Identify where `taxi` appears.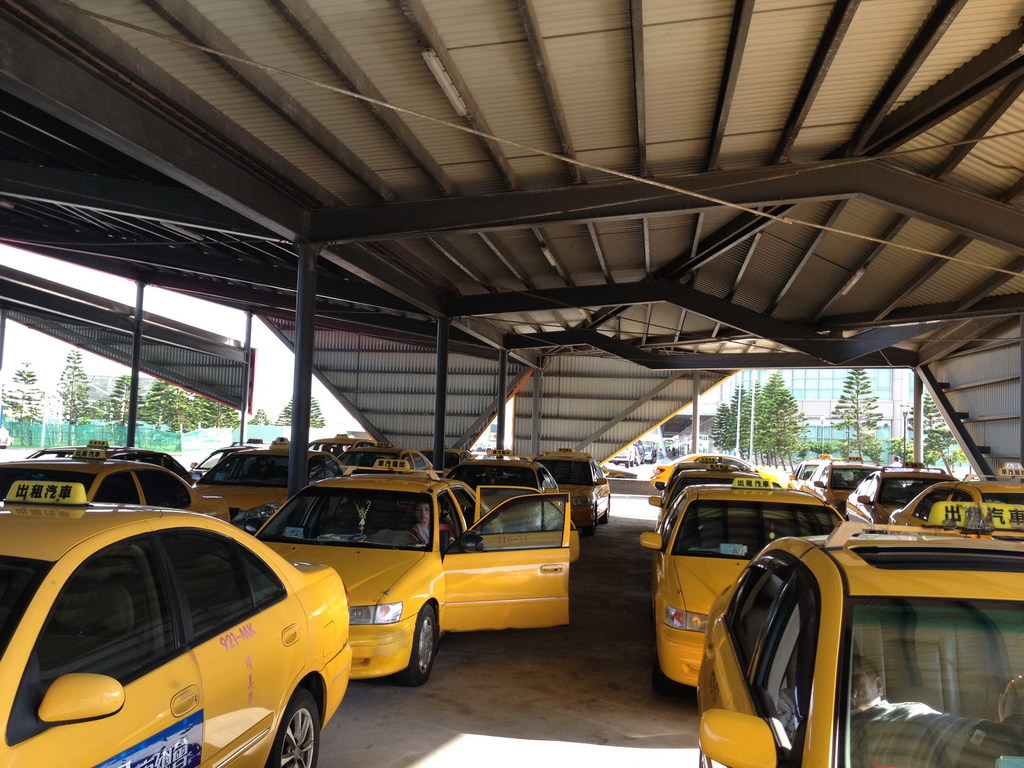
Appears at [303,431,364,456].
